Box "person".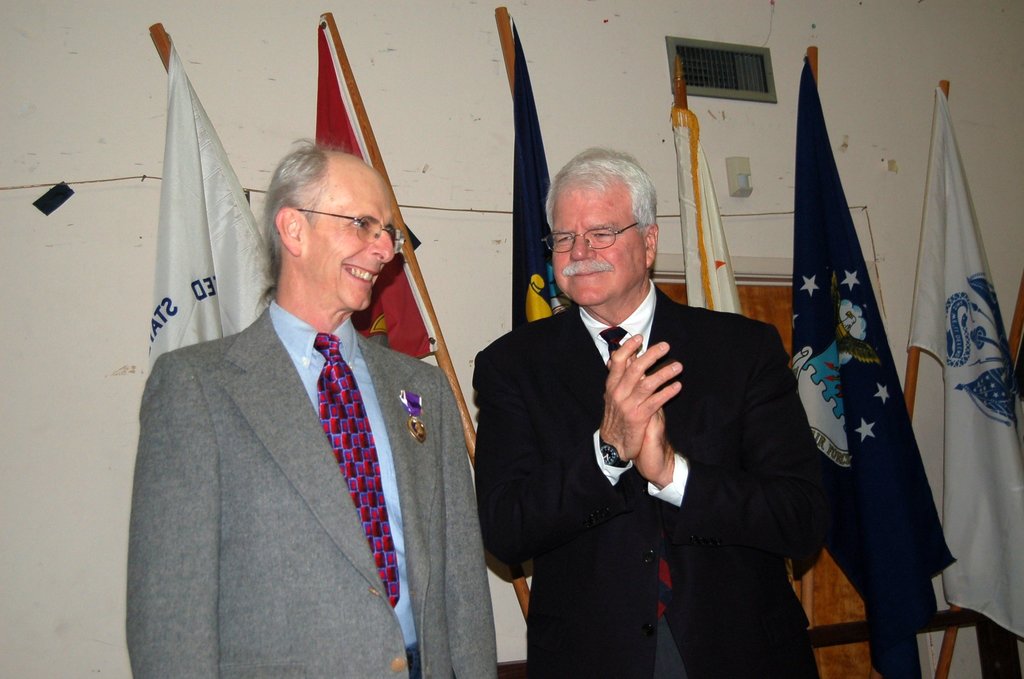
(x1=472, y1=151, x2=824, y2=678).
